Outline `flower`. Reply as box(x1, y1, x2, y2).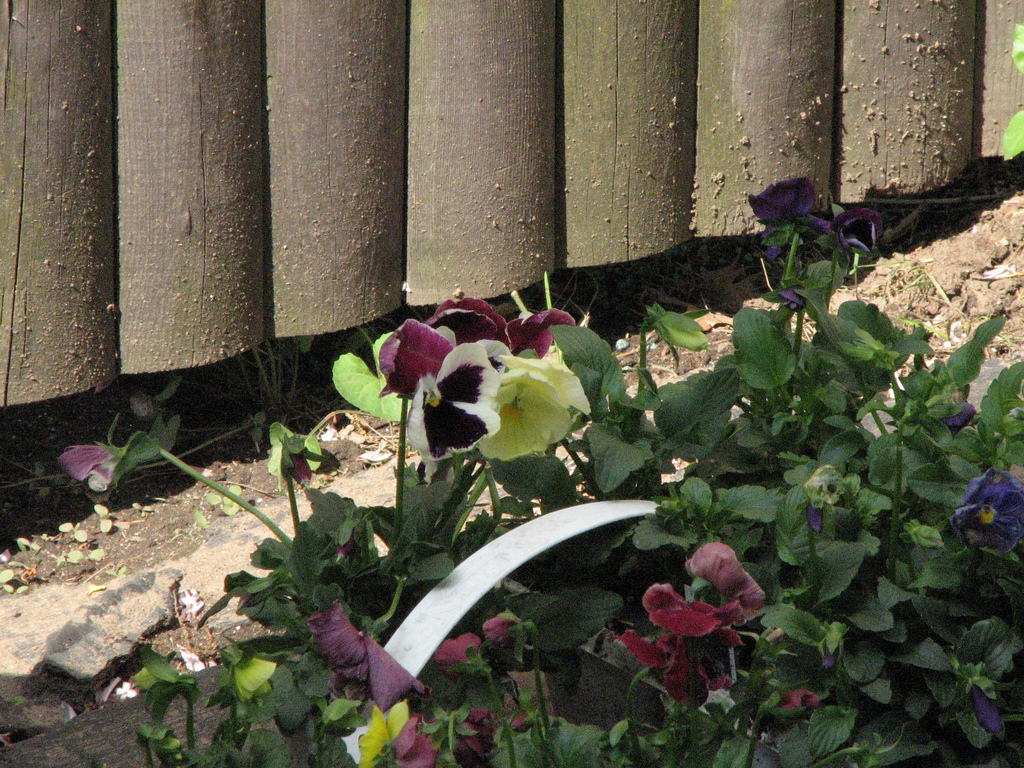
box(746, 169, 879, 263).
